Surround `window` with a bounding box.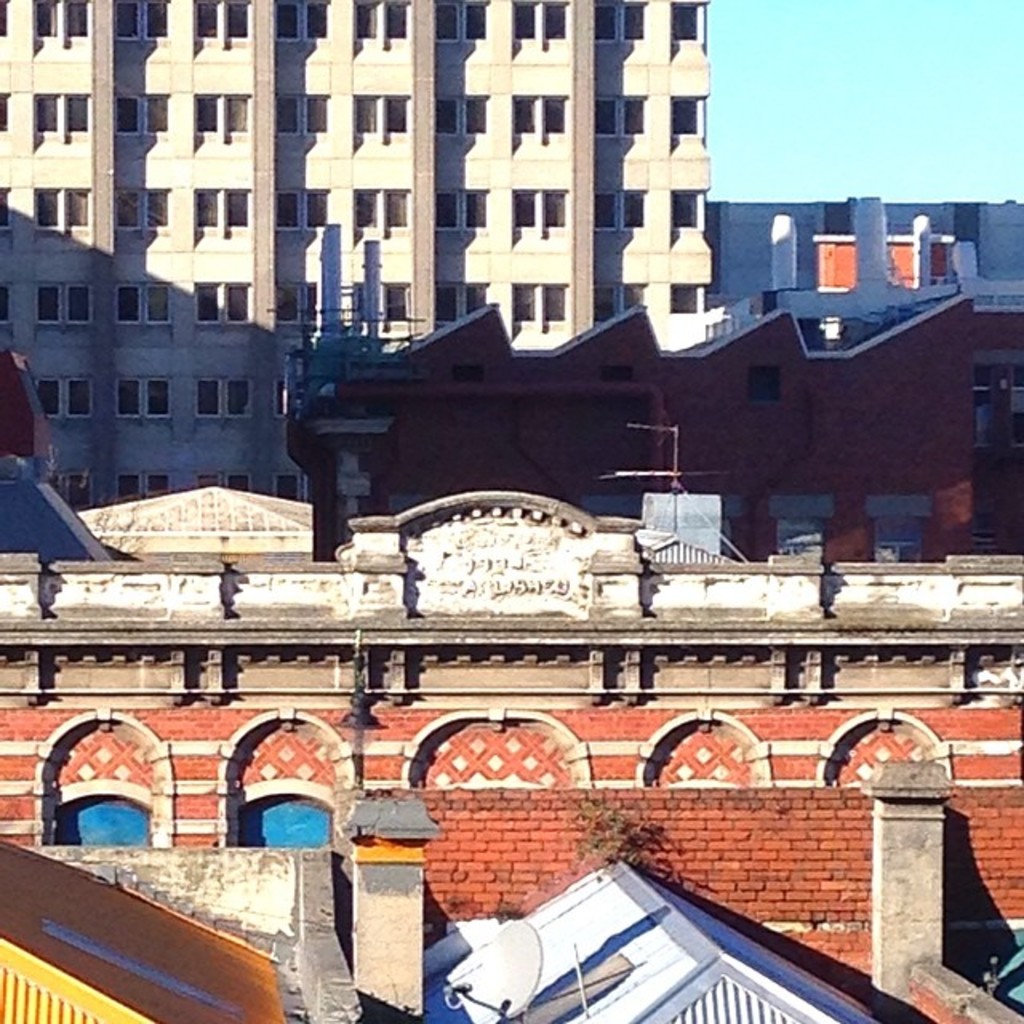
Rect(277, 96, 320, 142).
